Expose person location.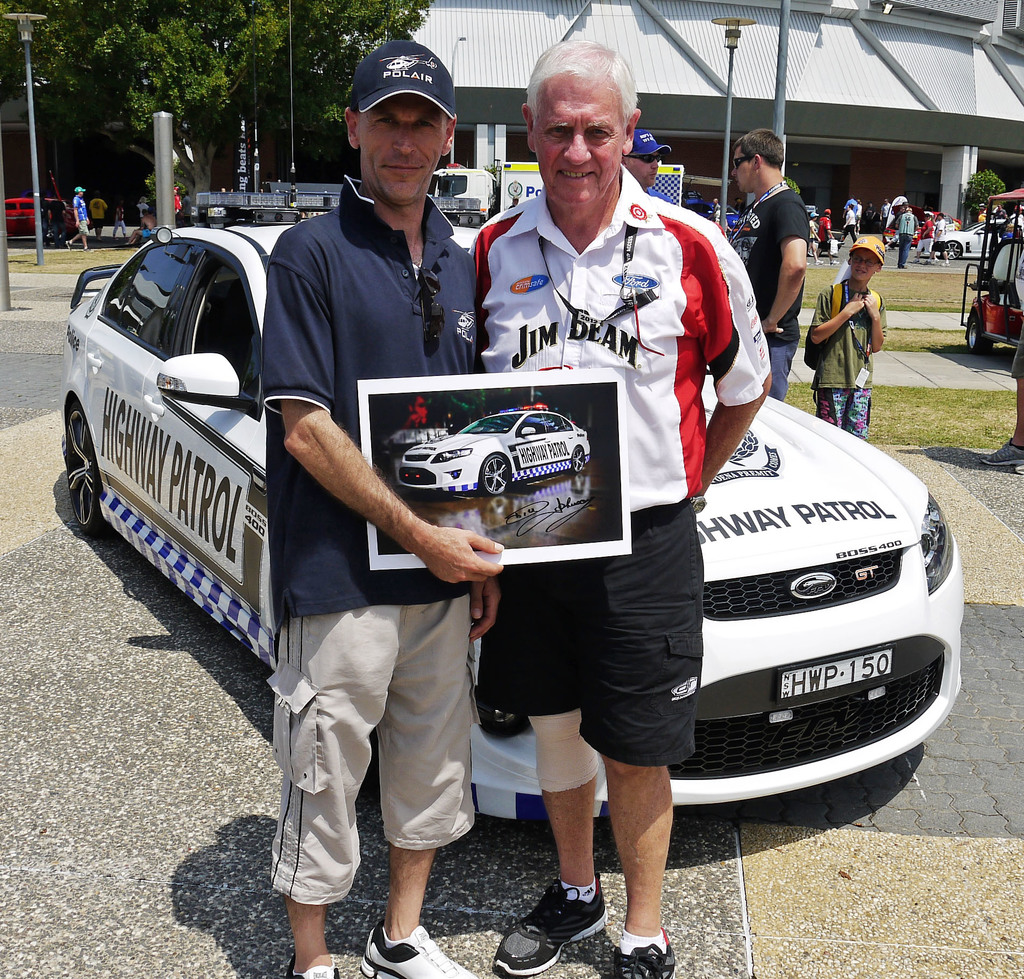
Exposed at [left=918, top=207, right=941, bottom=253].
